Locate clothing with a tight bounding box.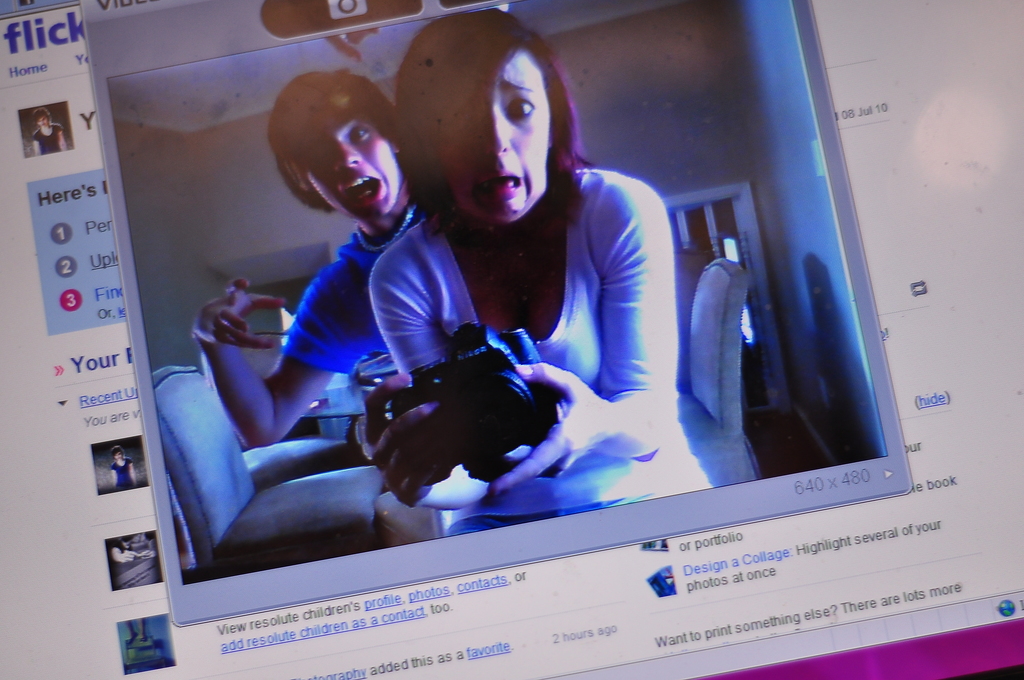
(269, 219, 438, 379).
